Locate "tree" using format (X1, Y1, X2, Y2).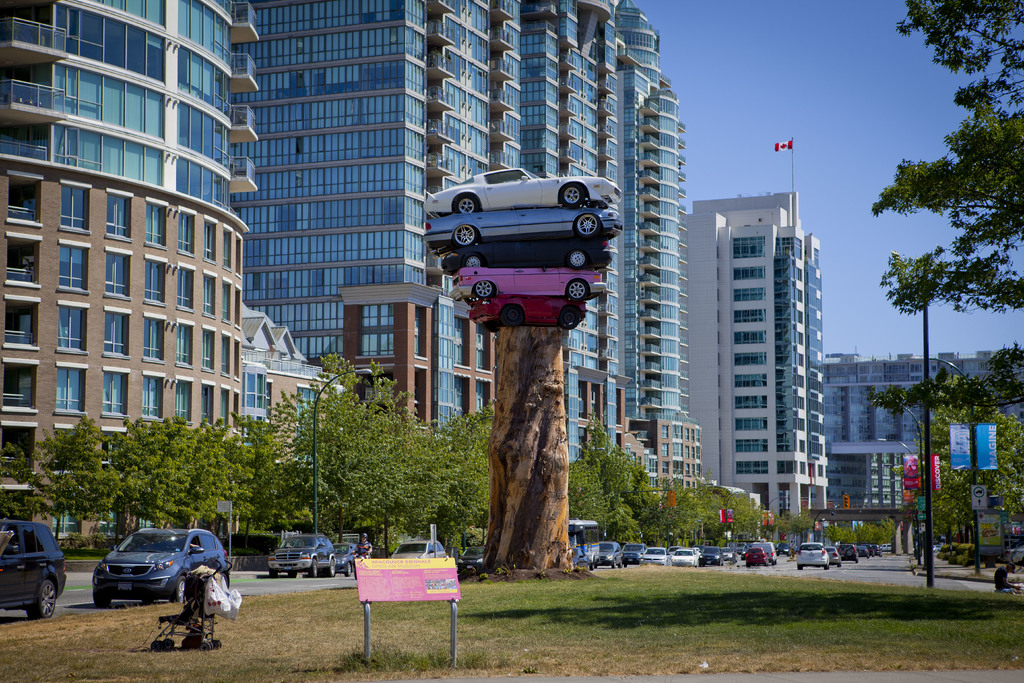
(396, 400, 445, 539).
